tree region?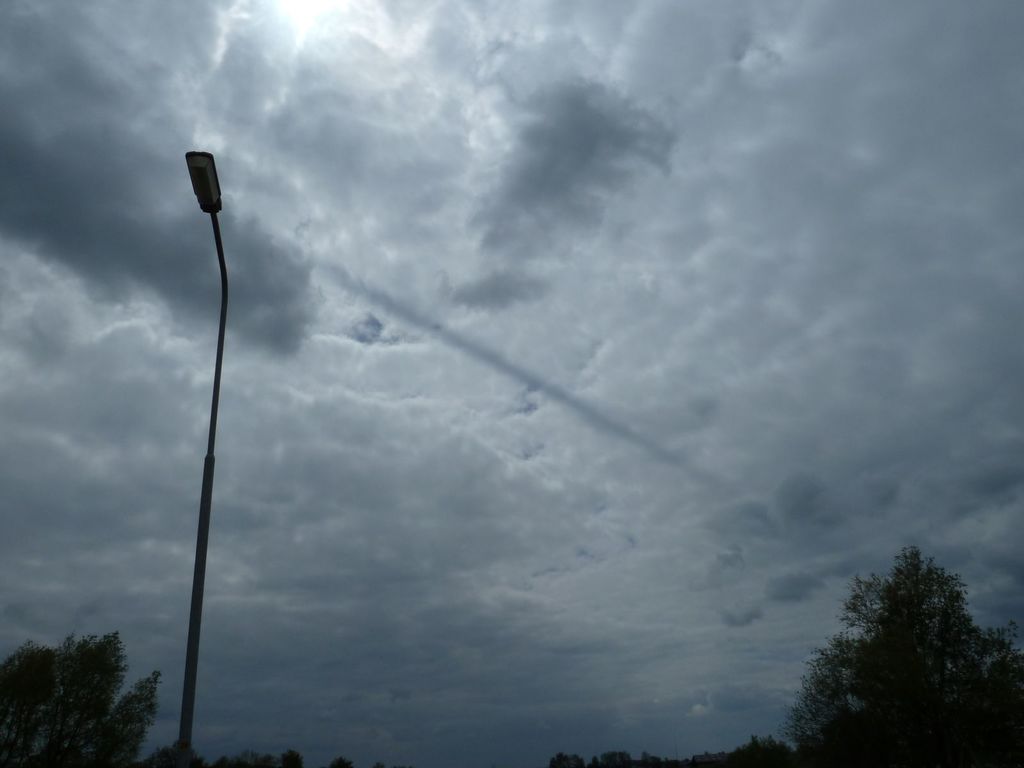
x1=794, y1=540, x2=1003, y2=750
